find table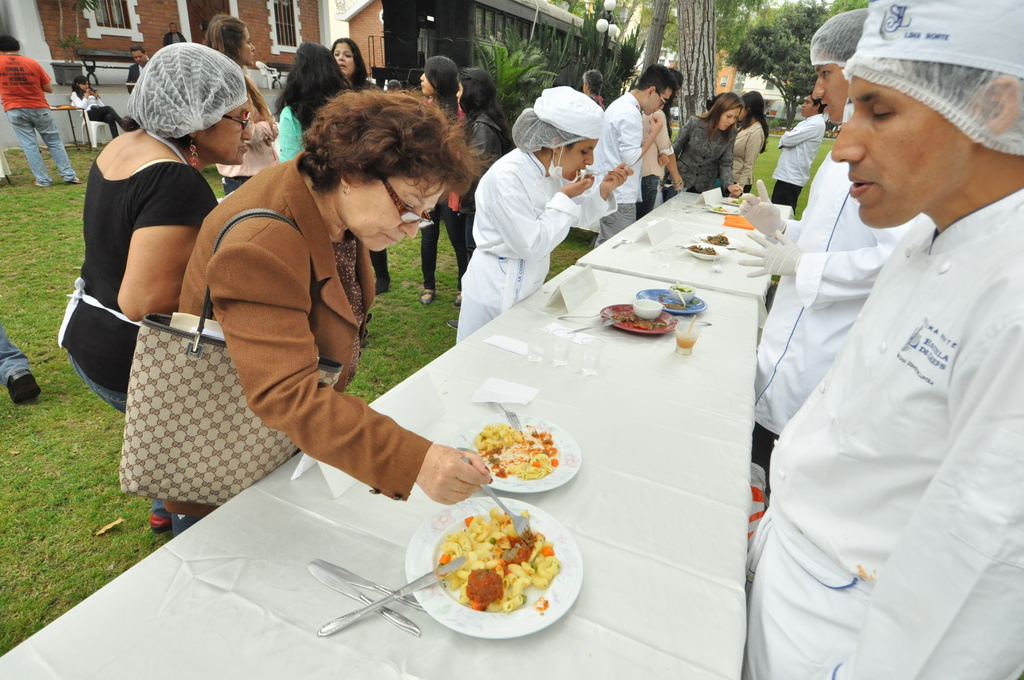
l=580, t=189, r=795, b=295
